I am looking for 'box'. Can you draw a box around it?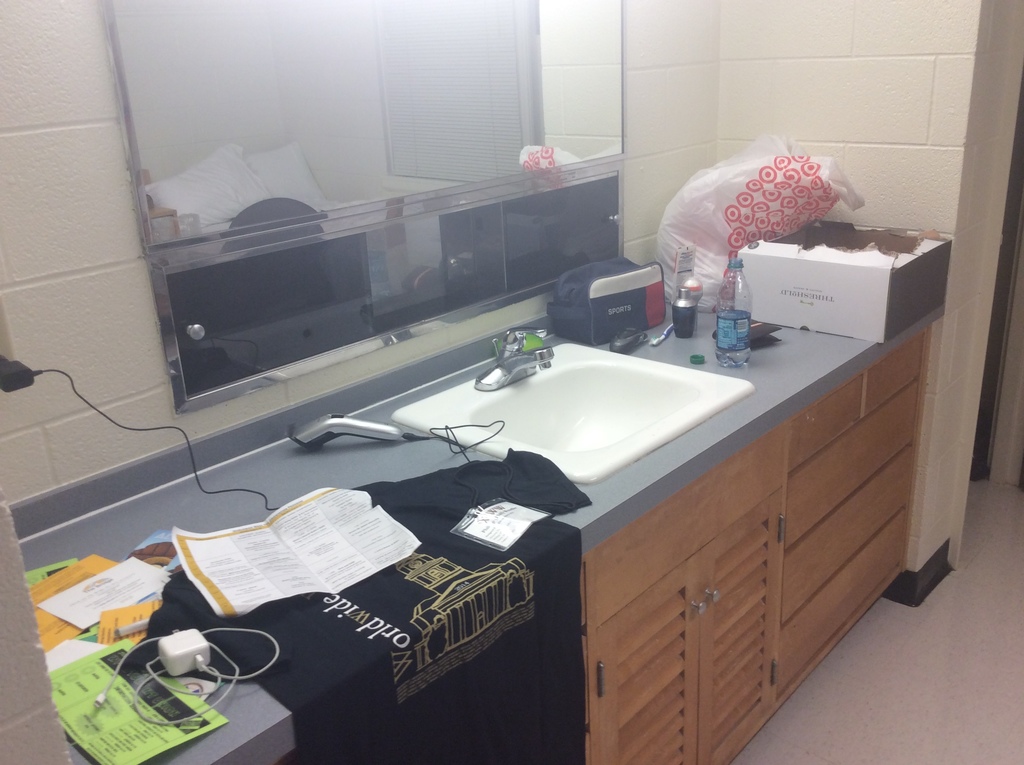
Sure, the bounding box is [x1=735, y1=220, x2=959, y2=344].
